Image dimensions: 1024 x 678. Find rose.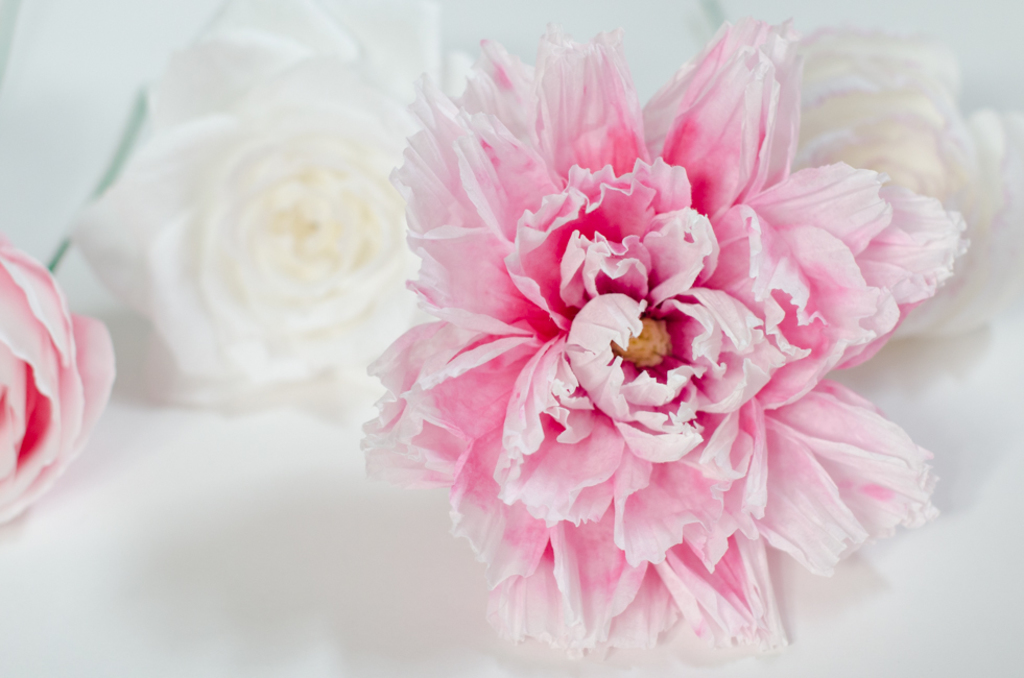
[788, 21, 1023, 340].
